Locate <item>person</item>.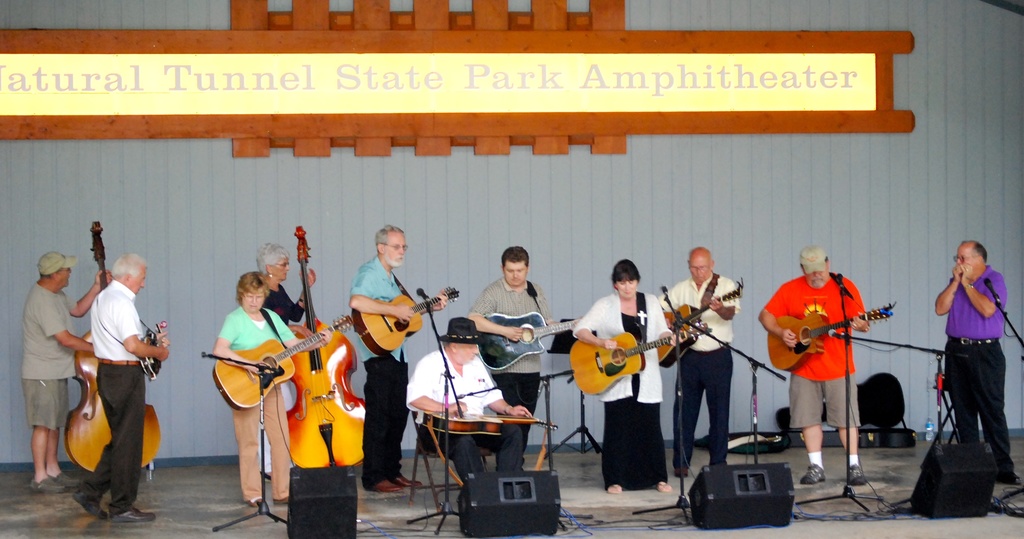
Bounding box: 356:226:424:504.
